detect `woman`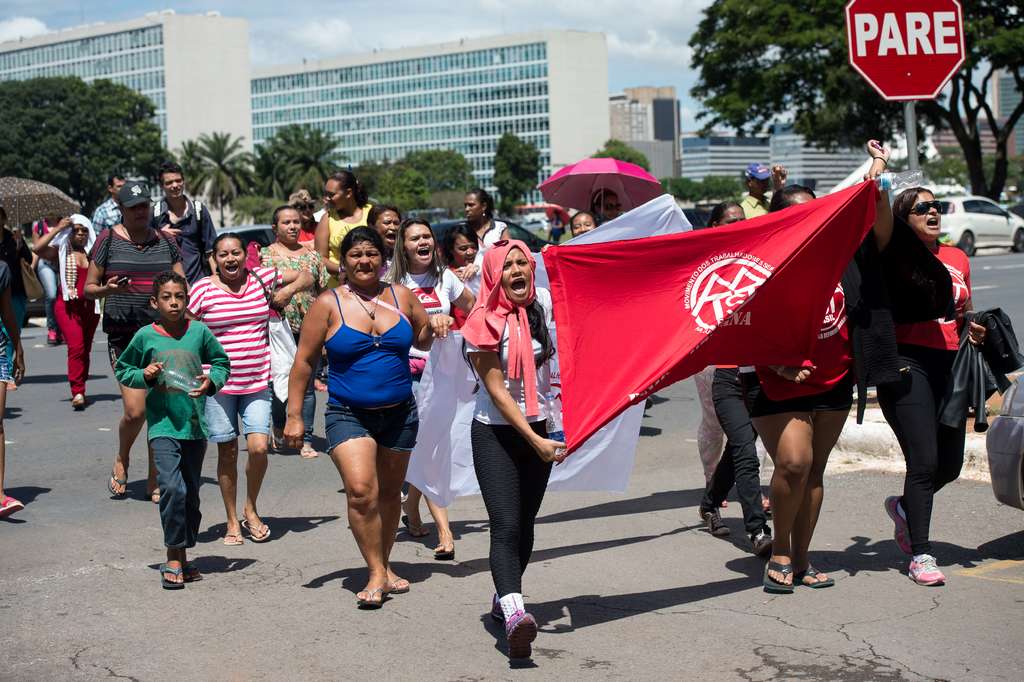
bbox=(745, 179, 861, 591)
